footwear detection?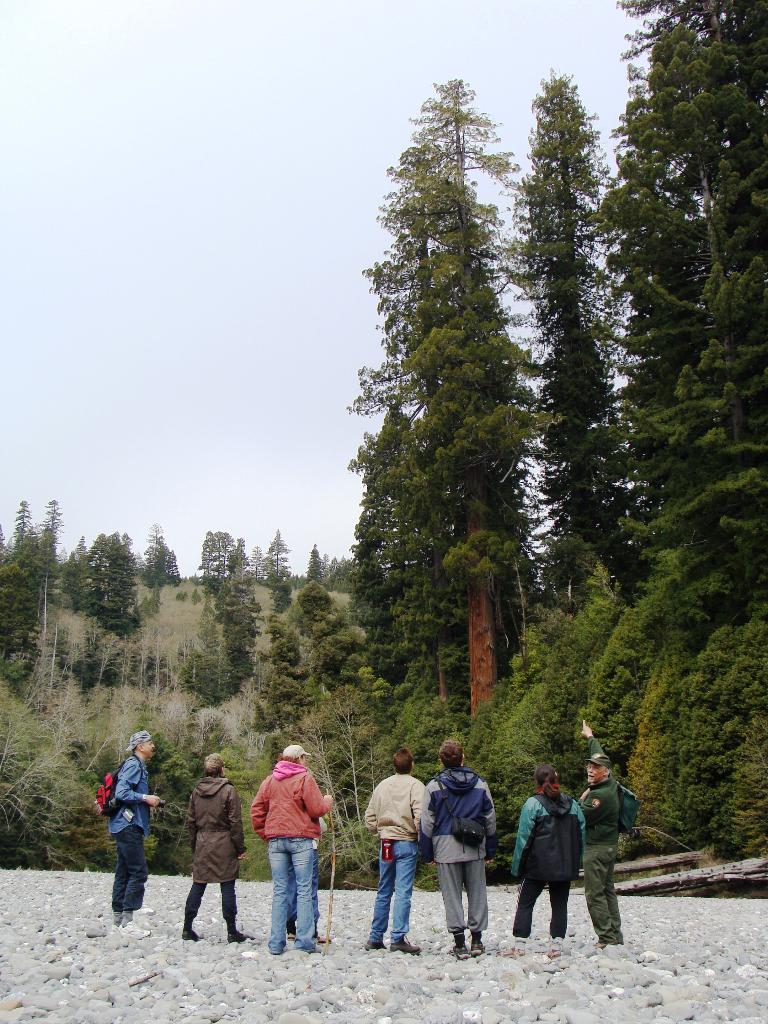
{"left": 364, "top": 939, "right": 385, "bottom": 952}
